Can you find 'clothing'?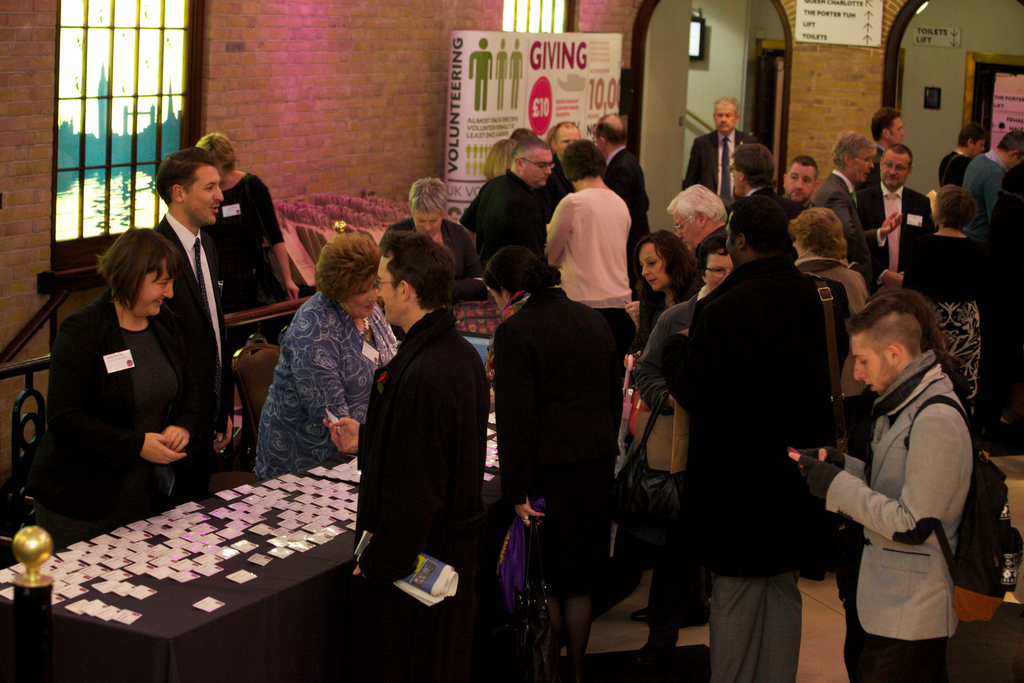
Yes, bounding box: left=680, top=251, right=835, bottom=682.
